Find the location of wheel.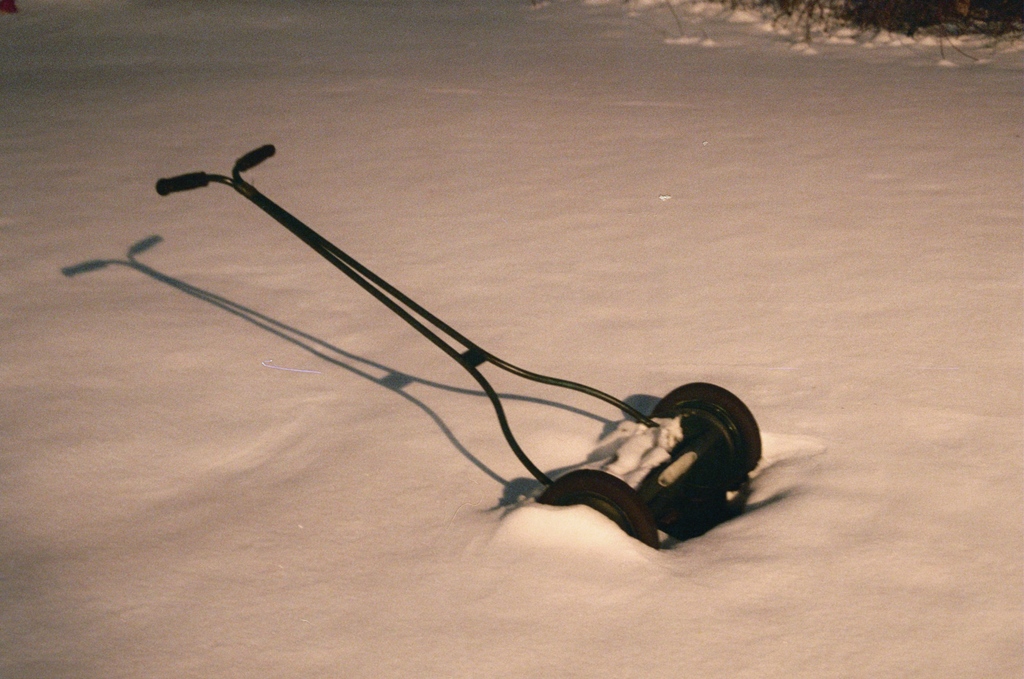
Location: pyautogui.locateOnScreen(535, 465, 662, 554).
